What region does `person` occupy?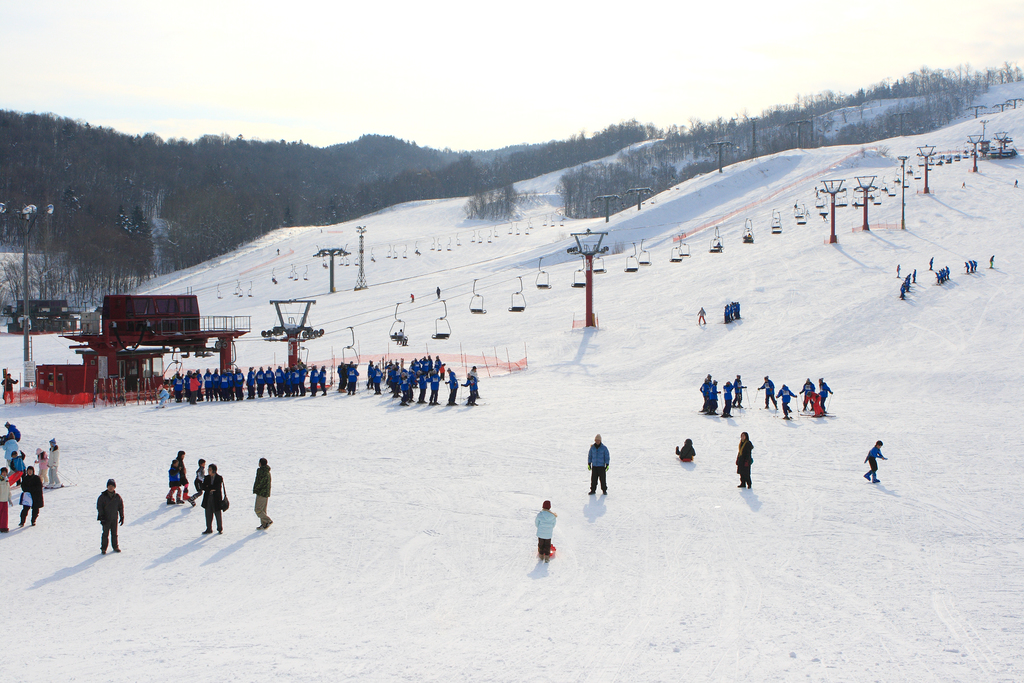
box(2, 434, 22, 474).
